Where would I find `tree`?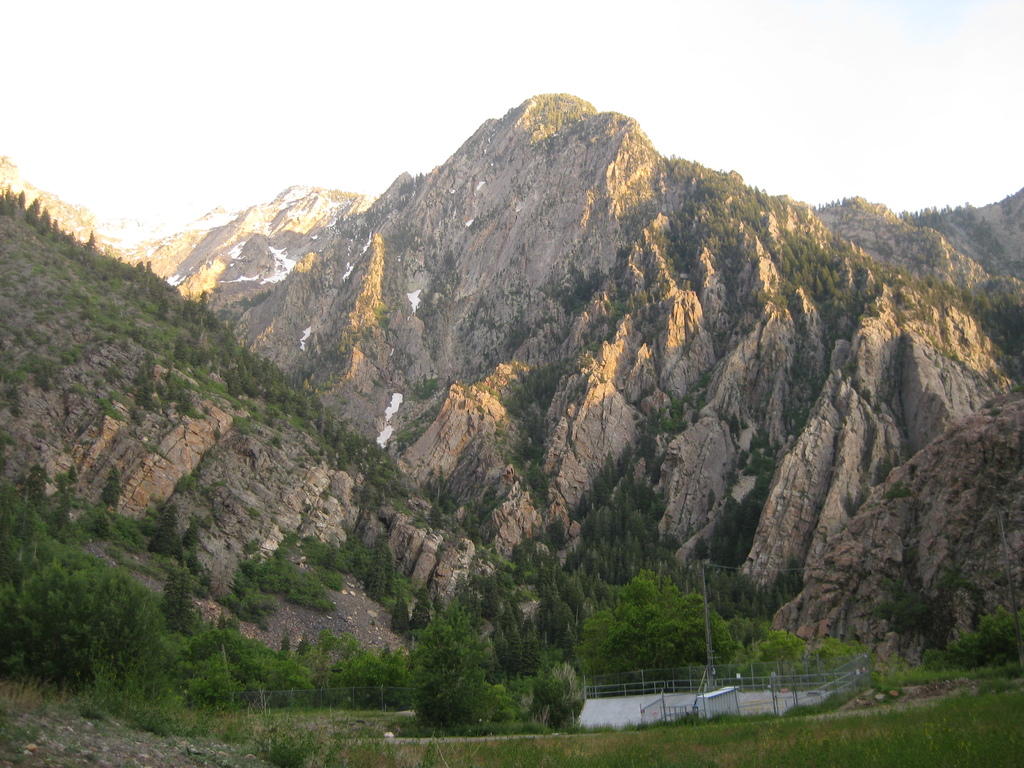
At <box>378,600,556,725</box>.
